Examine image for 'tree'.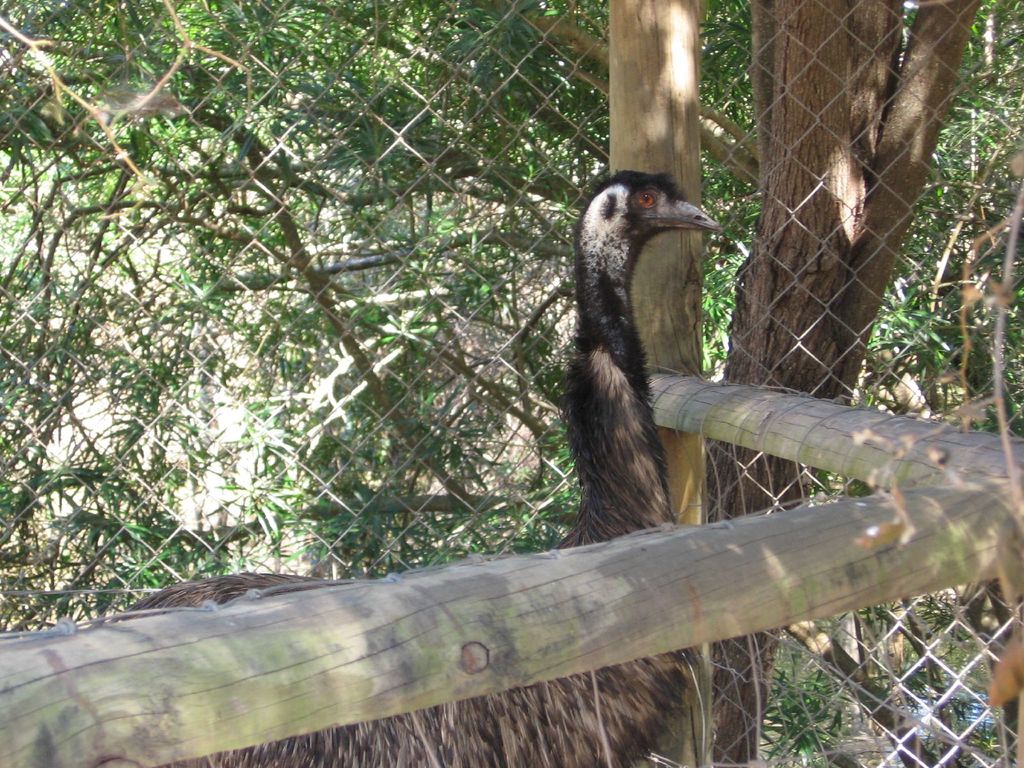
Examination result: {"left": 0, "top": 0, "right": 1023, "bottom": 767}.
